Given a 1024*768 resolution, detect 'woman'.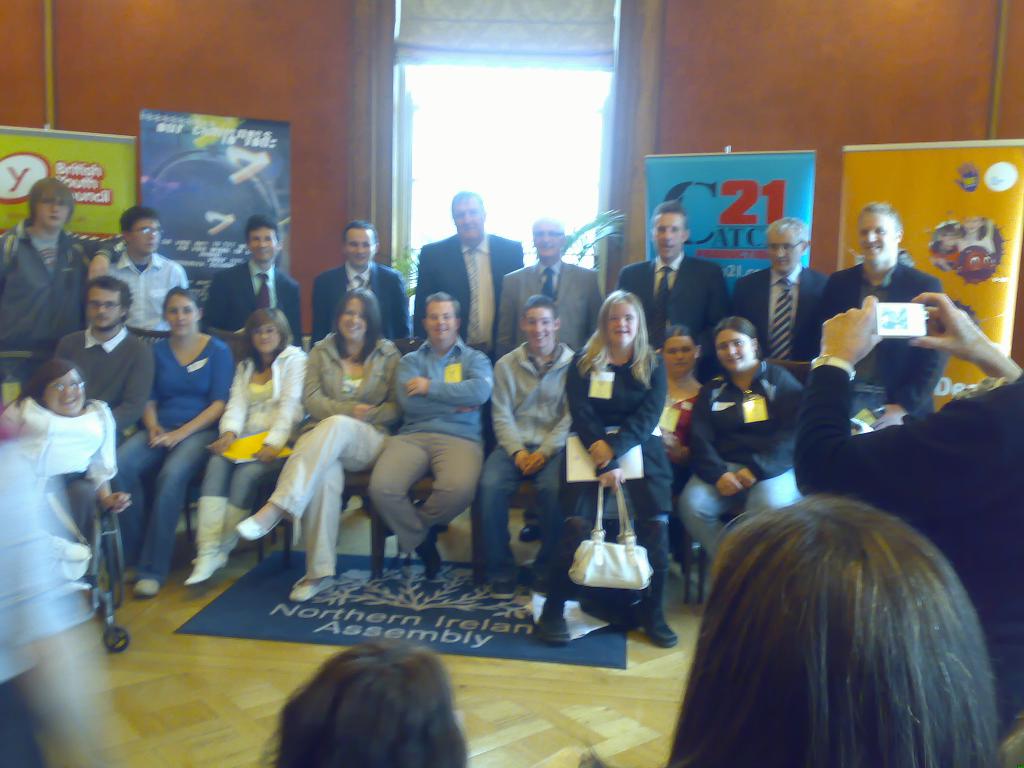
[x1=0, y1=361, x2=118, y2=600].
